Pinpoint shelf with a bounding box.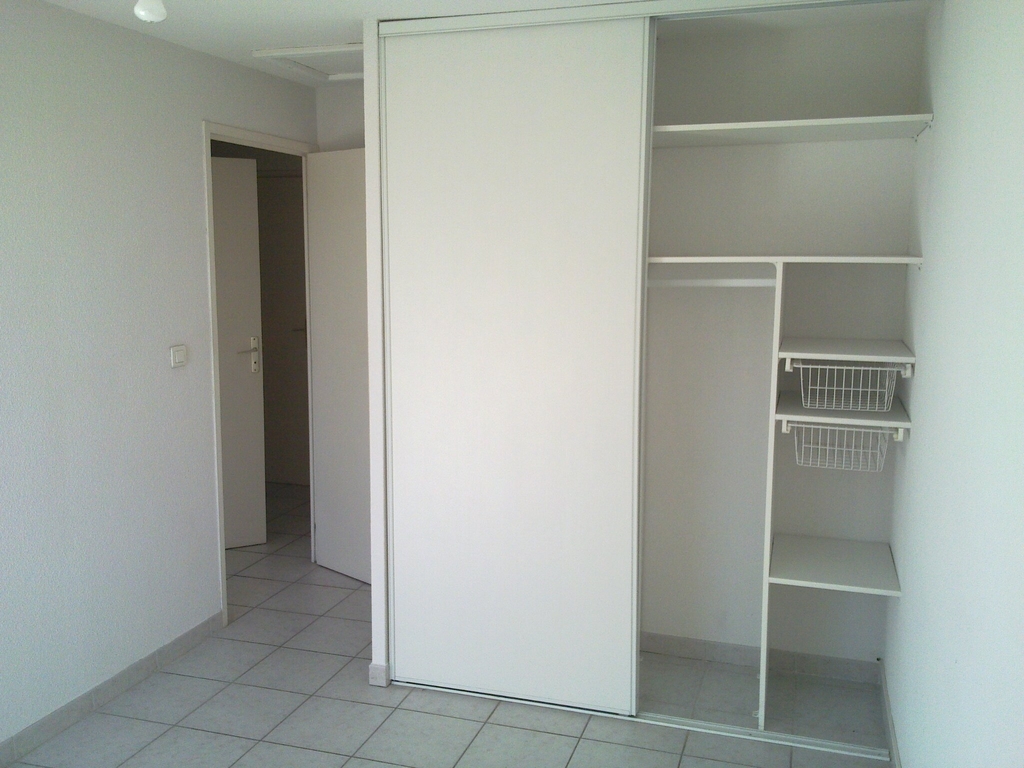
x1=364 y1=0 x2=1014 y2=721.
